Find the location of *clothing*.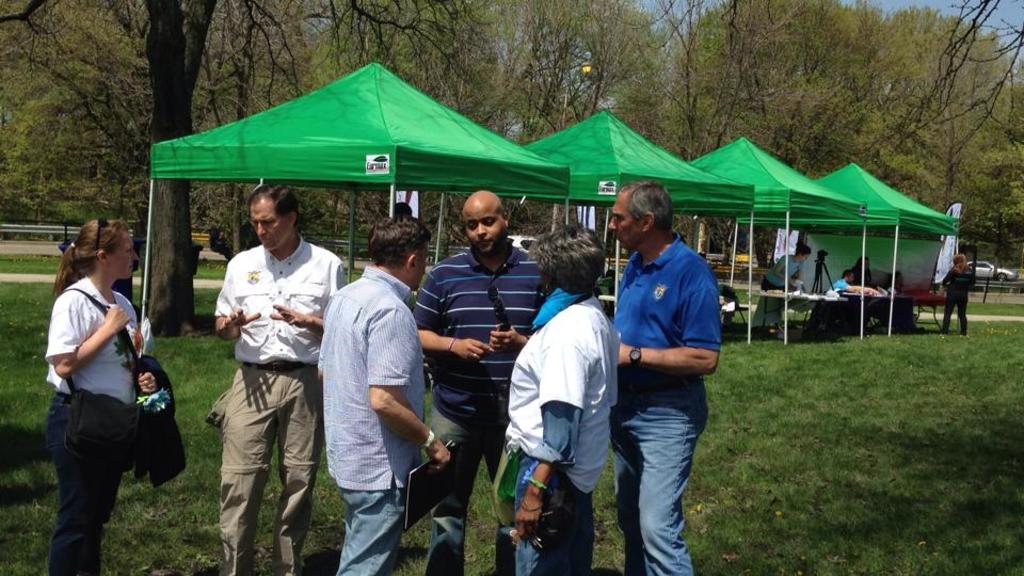
Location: [x1=941, y1=261, x2=966, y2=331].
